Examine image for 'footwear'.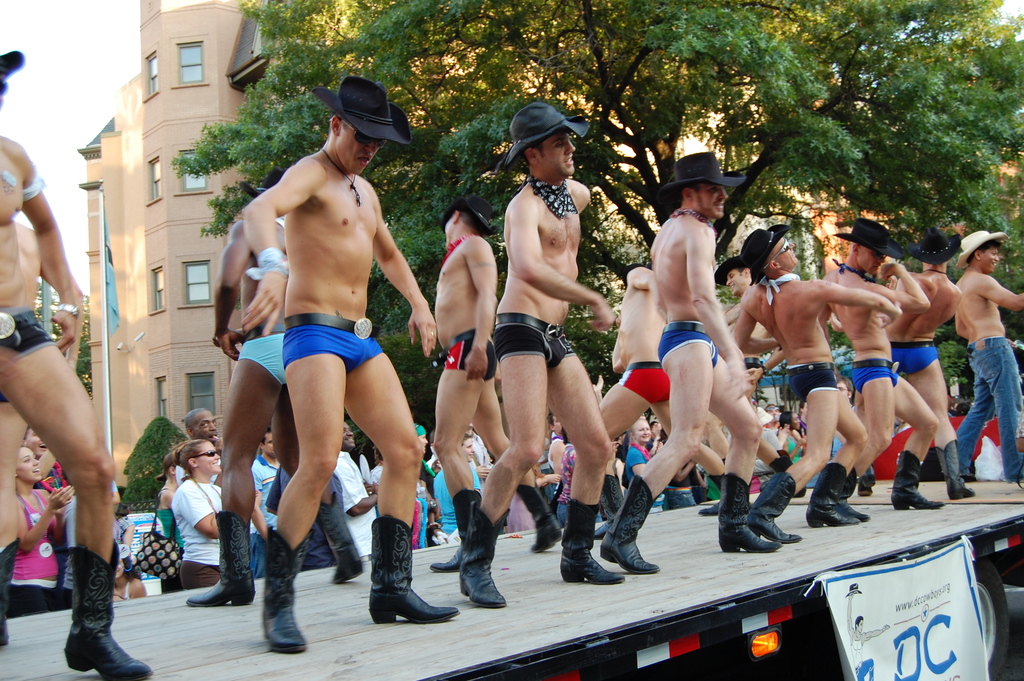
Examination result: Rect(463, 502, 507, 612).
